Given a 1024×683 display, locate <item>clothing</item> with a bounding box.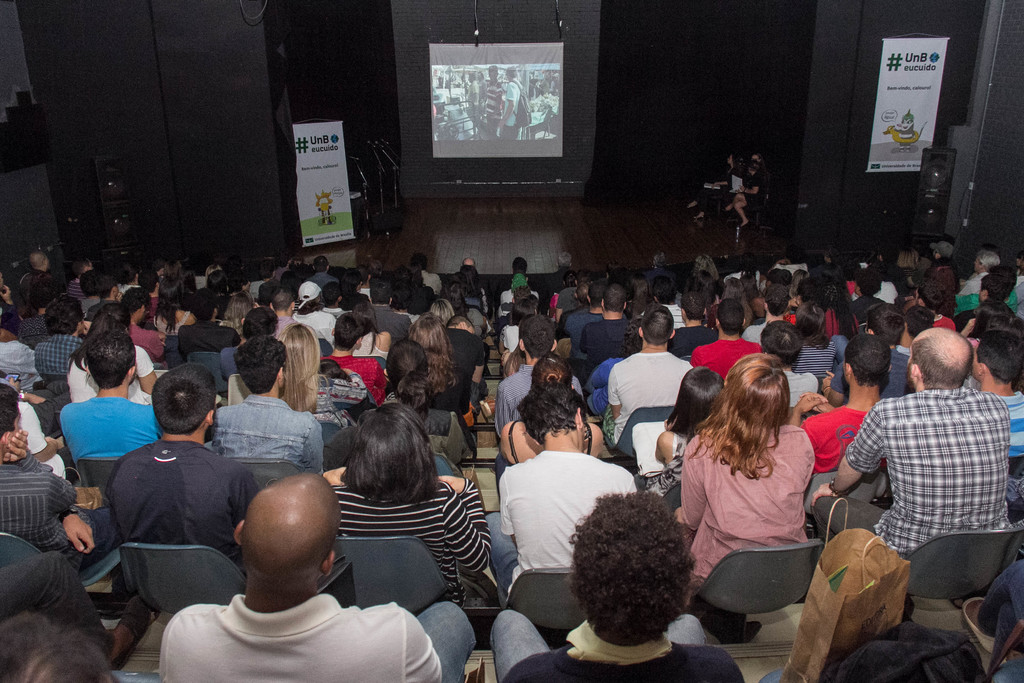
Located: 68,343,157,406.
